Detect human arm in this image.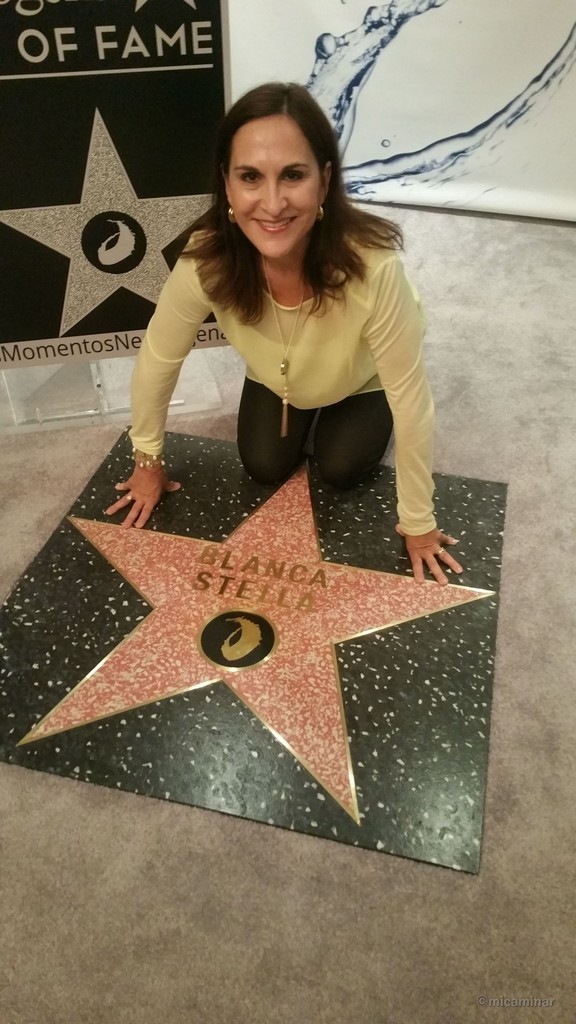
Detection: <bbox>367, 244, 468, 591</bbox>.
